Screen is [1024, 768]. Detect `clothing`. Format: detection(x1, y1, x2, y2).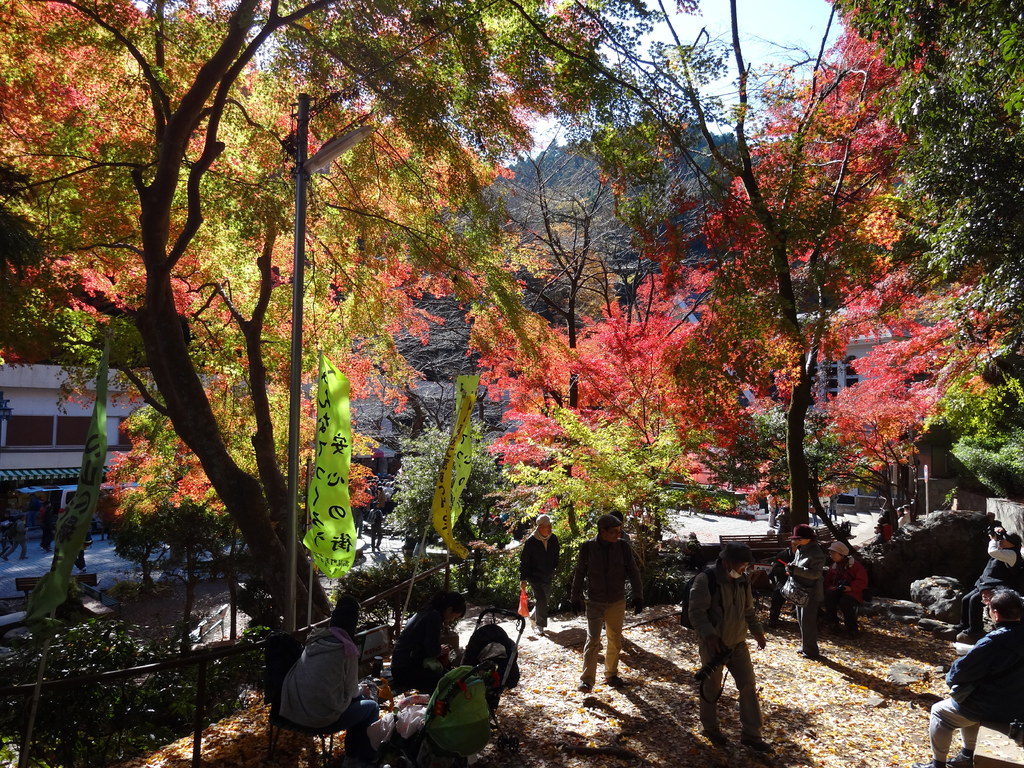
detection(938, 624, 1023, 755).
